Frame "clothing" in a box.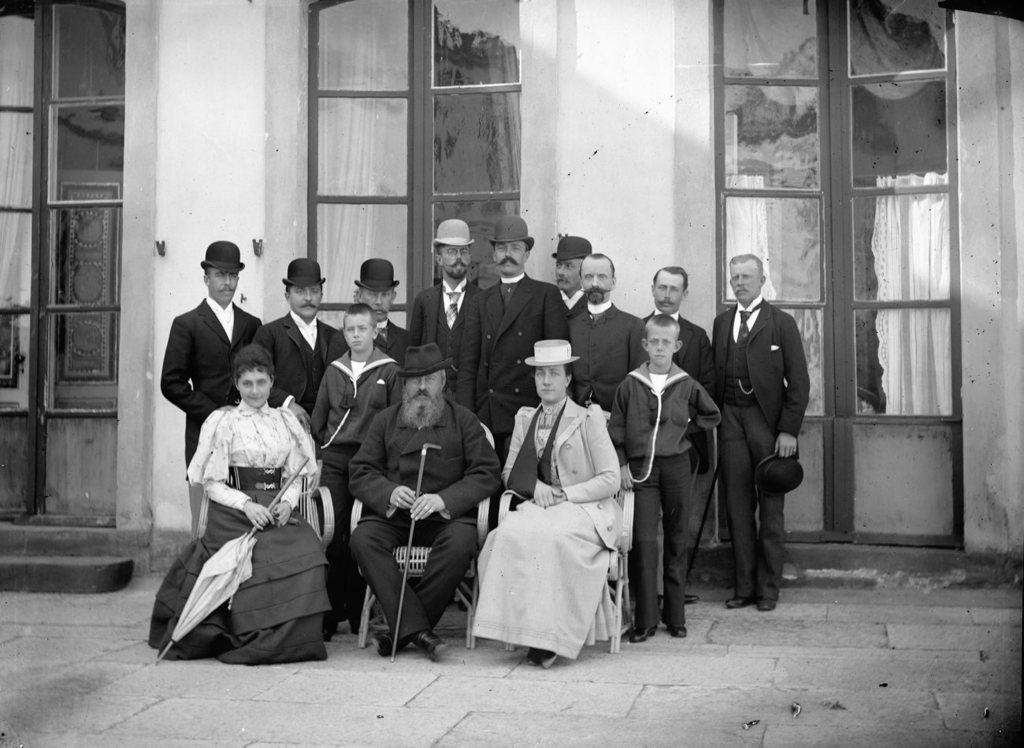
(left=249, top=309, right=332, bottom=433).
